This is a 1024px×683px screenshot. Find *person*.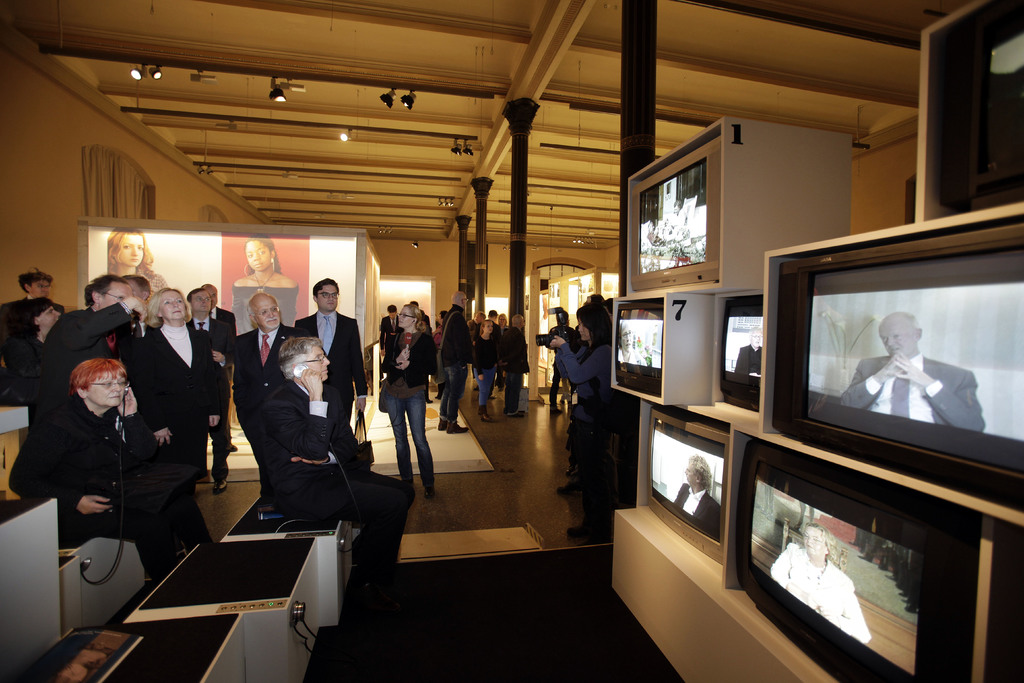
Bounding box: left=546, top=308, right=575, bottom=412.
